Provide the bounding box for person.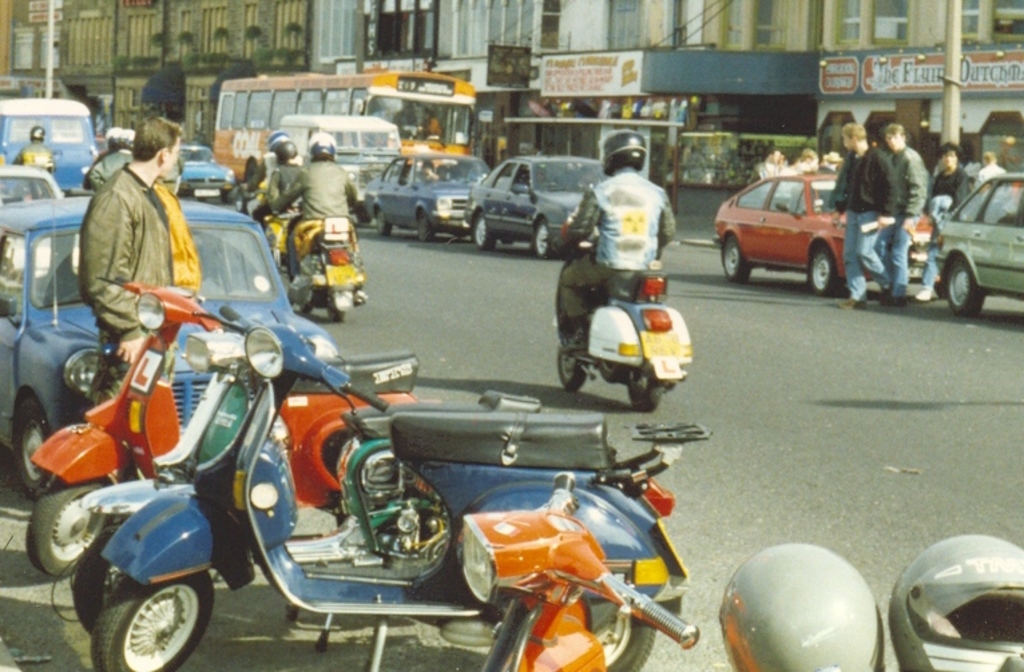
<box>5,123,61,182</box>.
